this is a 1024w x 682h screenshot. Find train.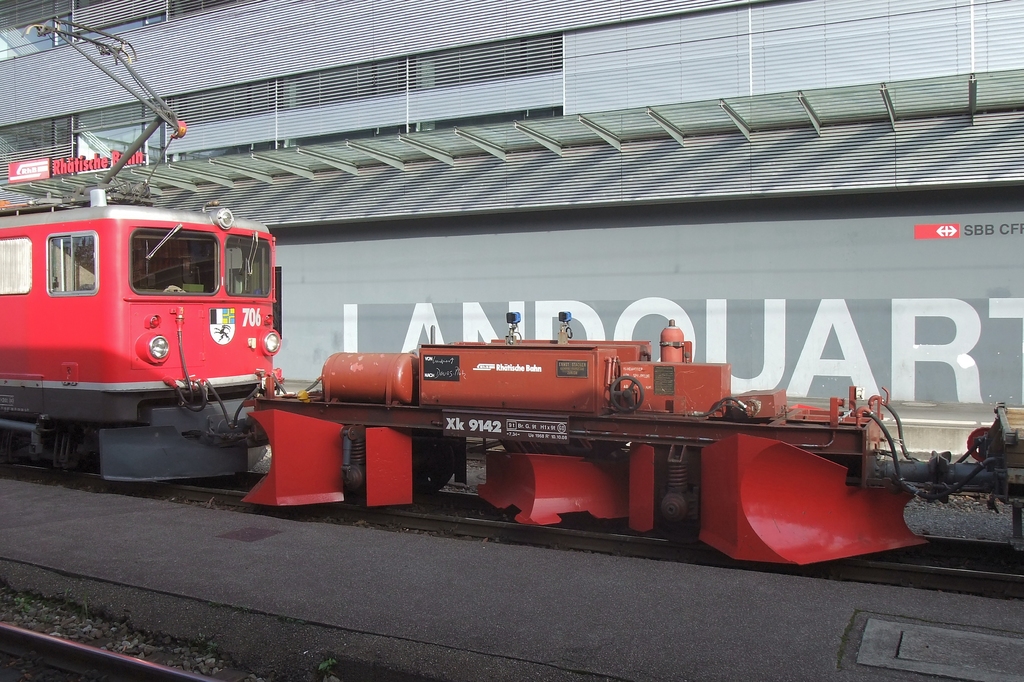
Bounding box: [x1=0, y1=14, x2=1023, y2=569].
